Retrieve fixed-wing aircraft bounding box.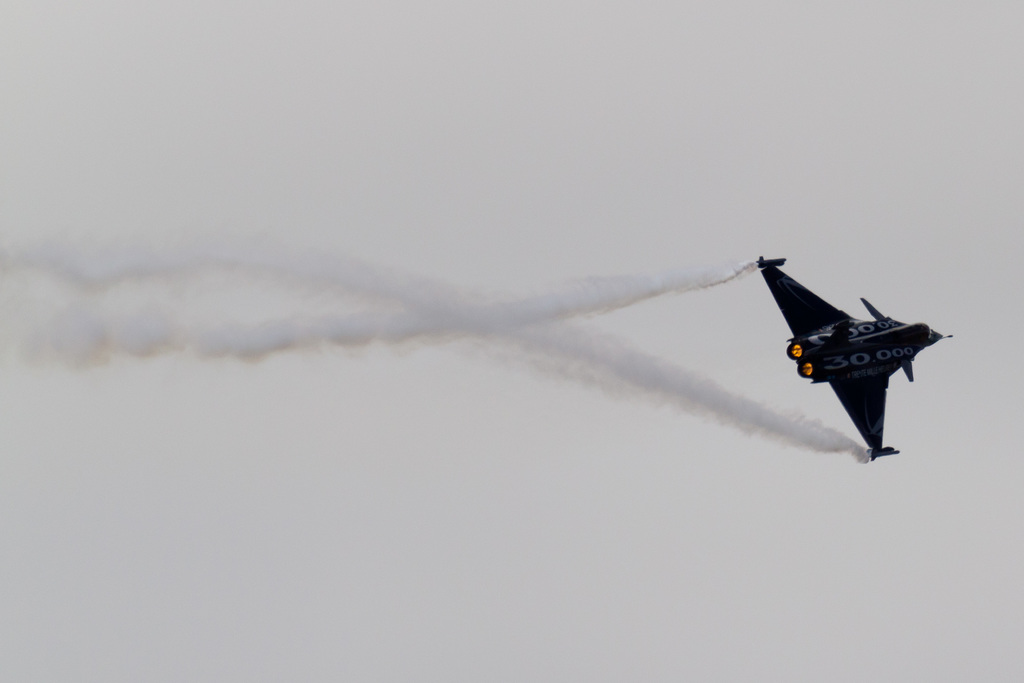
Bounding box: [left=747, top=258, right=959, bottom=457].
